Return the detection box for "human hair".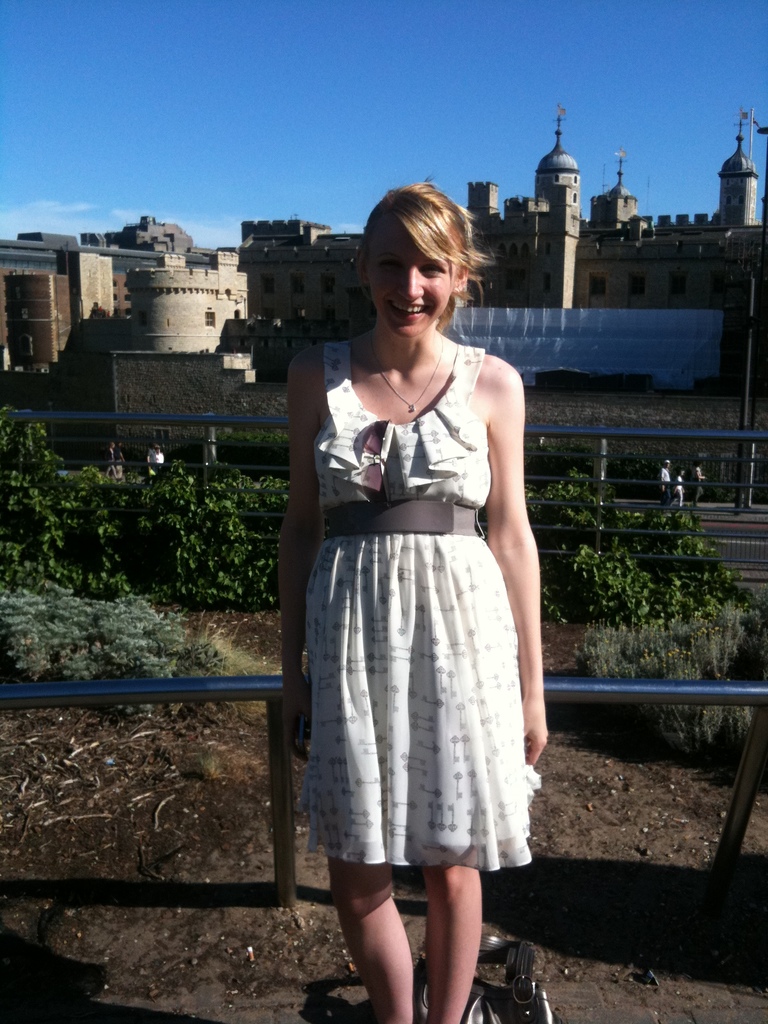
bbox=(356, 182, 474, 356).
